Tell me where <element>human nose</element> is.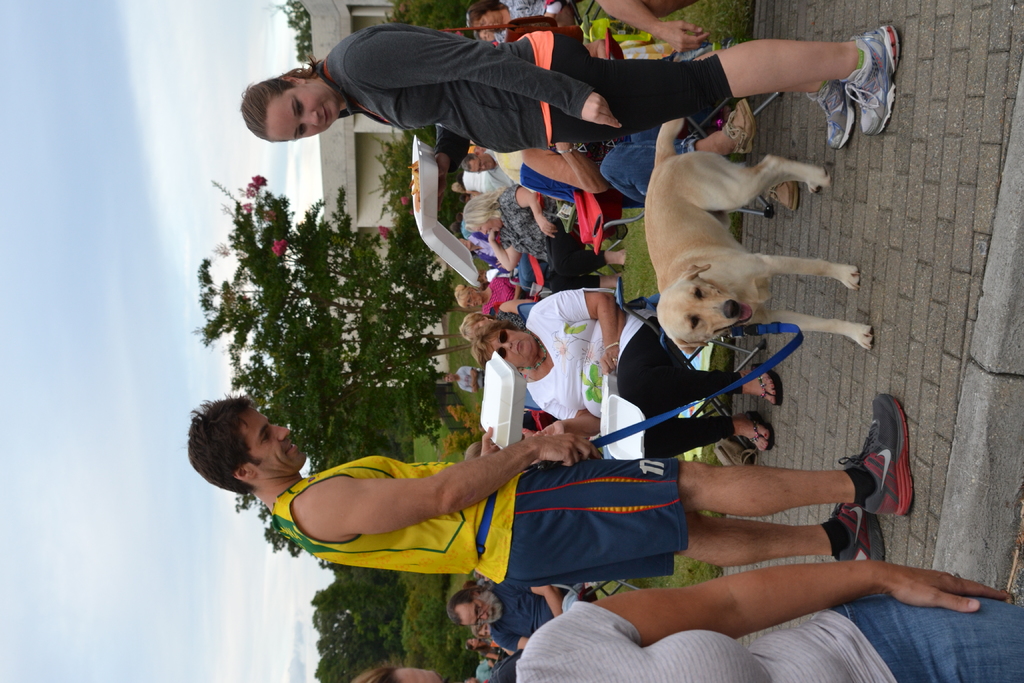
<element>human nose</element> is at BBox(500, 338, 512, 349).
